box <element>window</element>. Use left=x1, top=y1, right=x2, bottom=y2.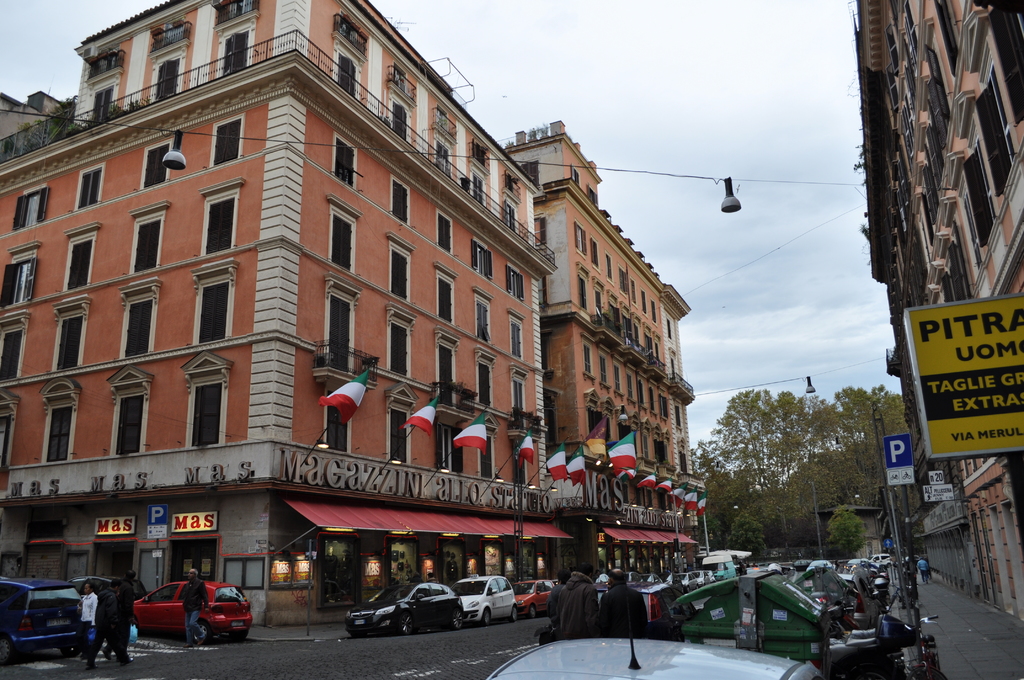
left=129, top=200, right=169, bottom=275.
